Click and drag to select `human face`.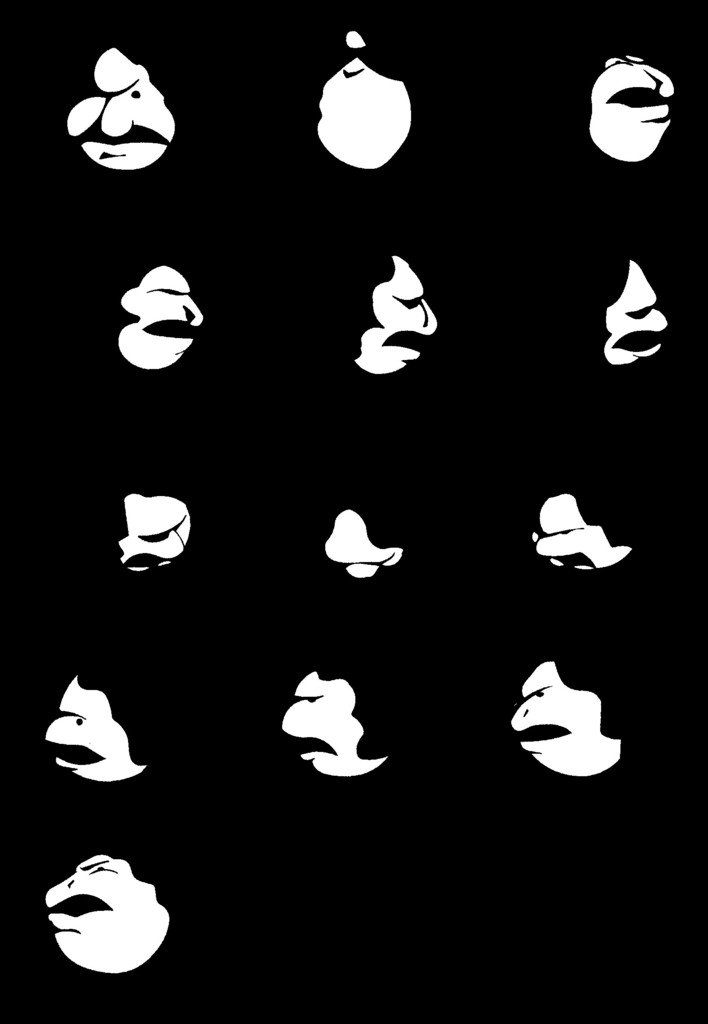
Selection: <box>49,674,131,781</box>.
